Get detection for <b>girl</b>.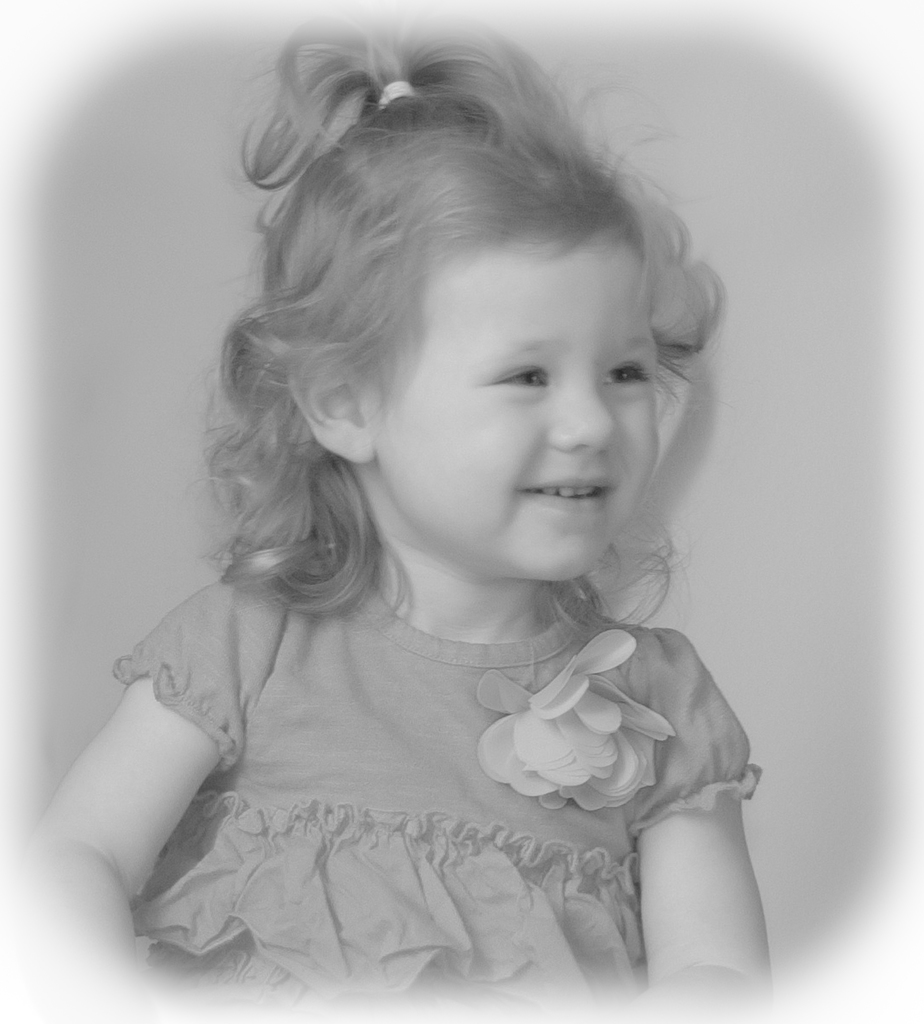
Detection: Rect(22, 0, 766, 1023).
